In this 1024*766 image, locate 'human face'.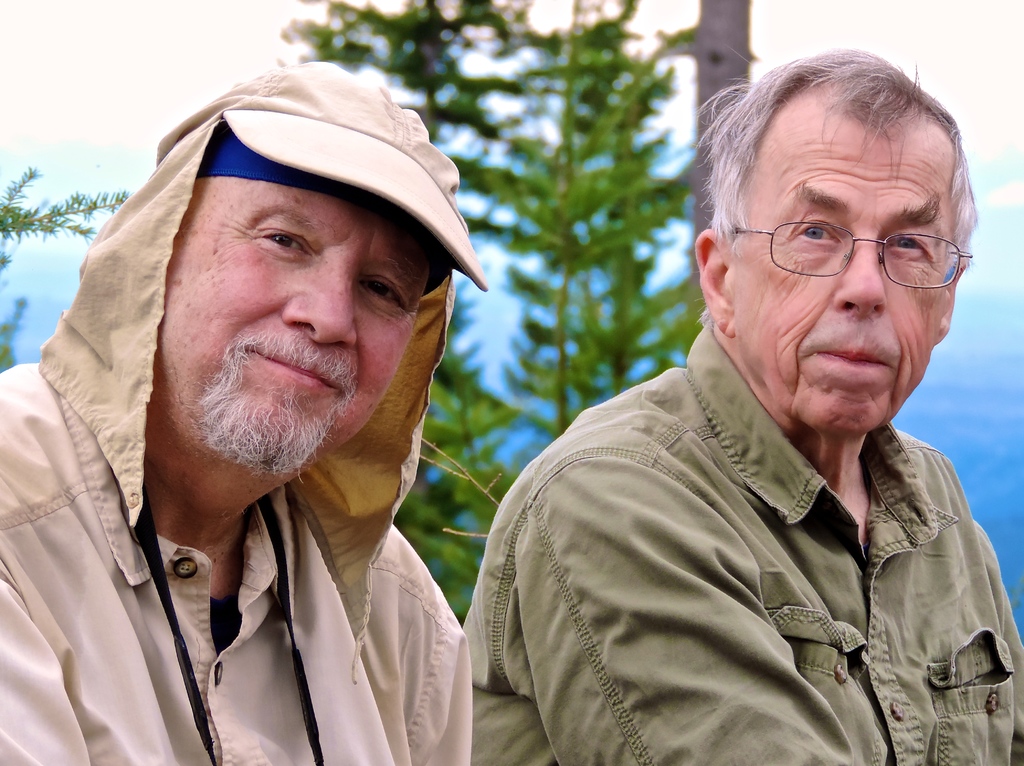
Bounding box: {"x1": 161, "y1": 176, "x2": 430, "y2": 457}.
